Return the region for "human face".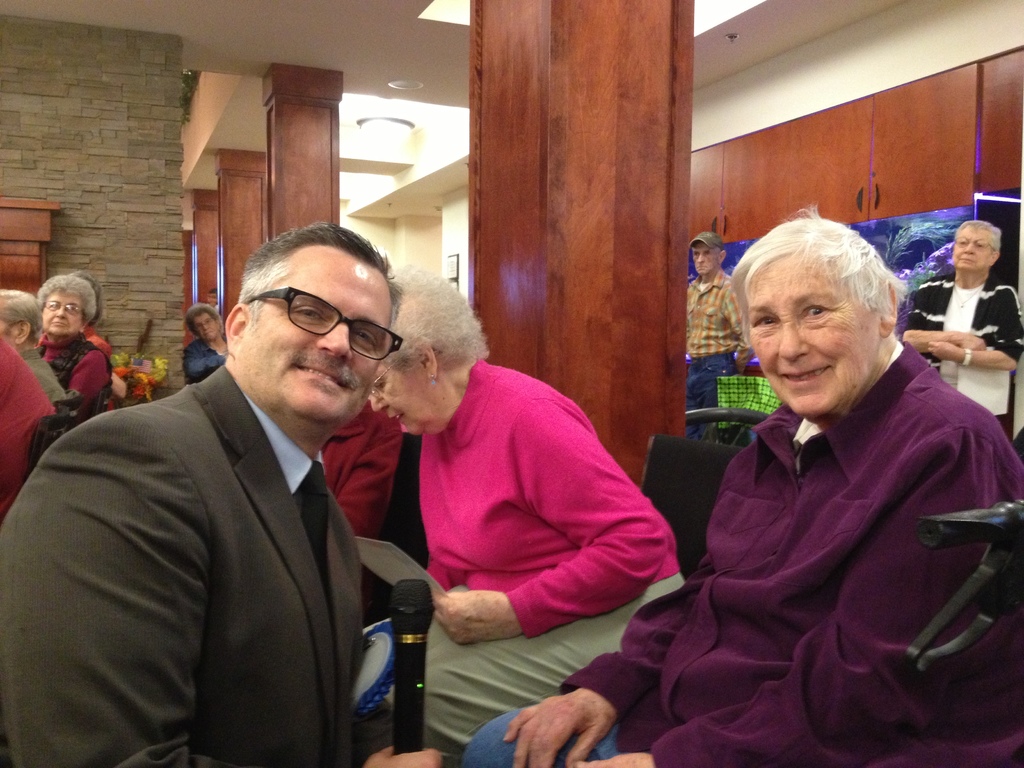
(952,225,997,266).
